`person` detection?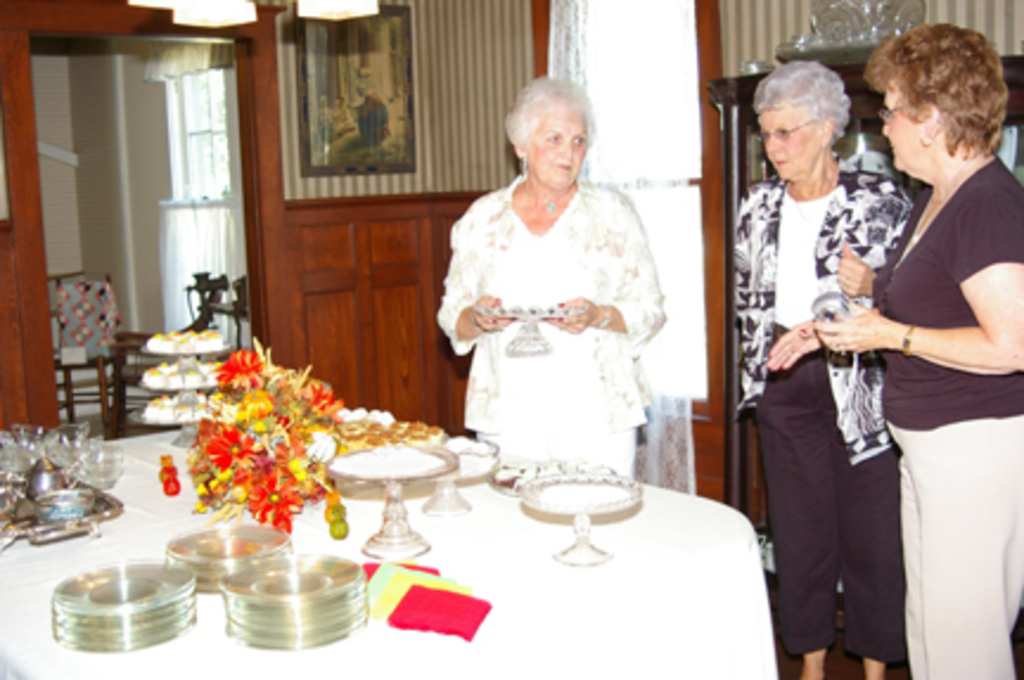
region(439, 83, 685, 526)
